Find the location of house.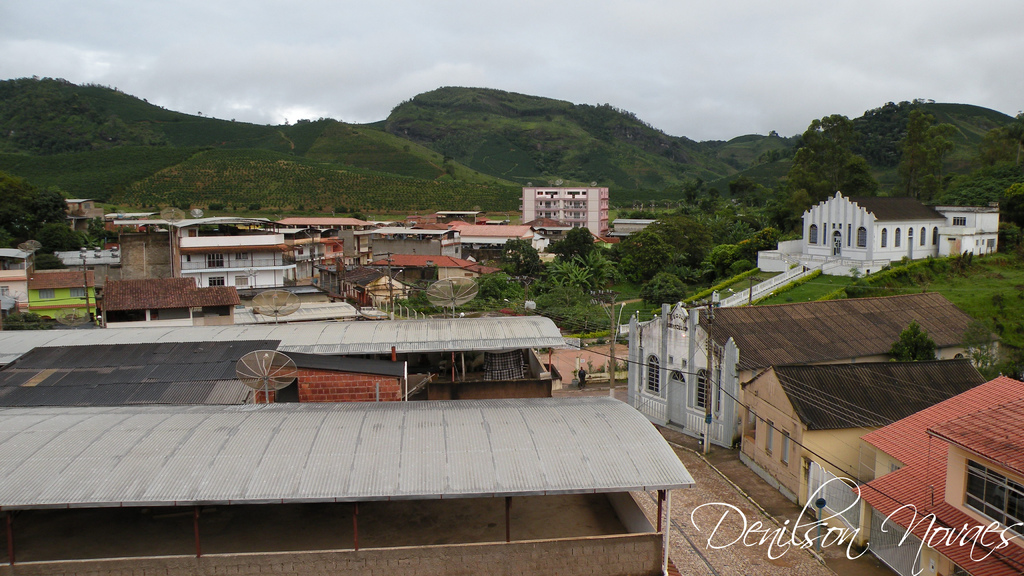
Location: (530, 226, 557, 253).
